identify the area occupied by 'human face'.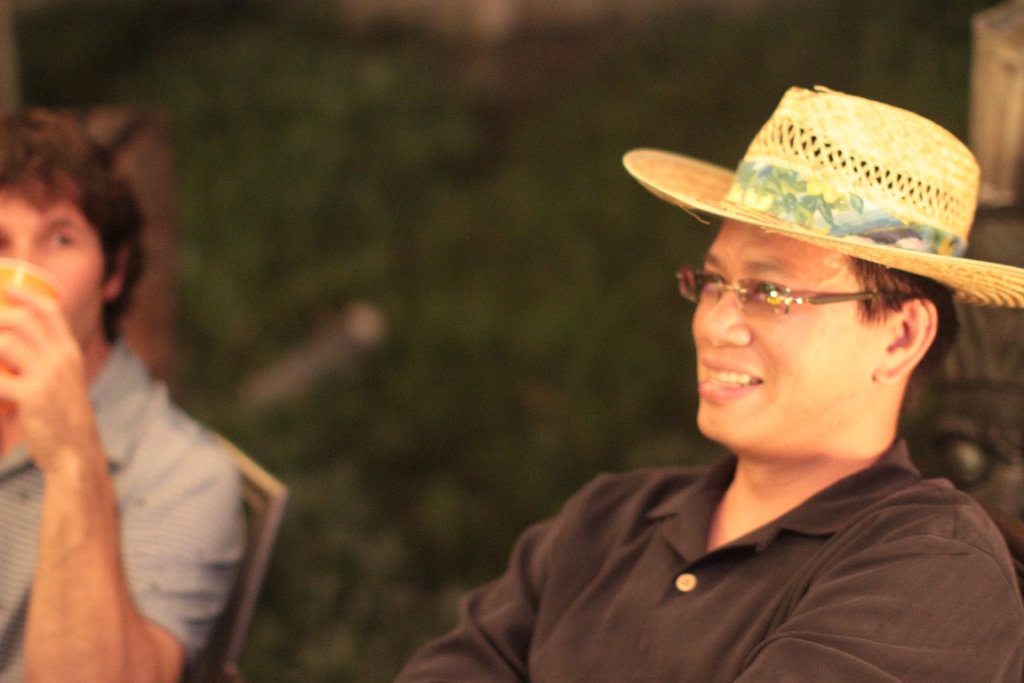
Area: (692,222,876,453).
